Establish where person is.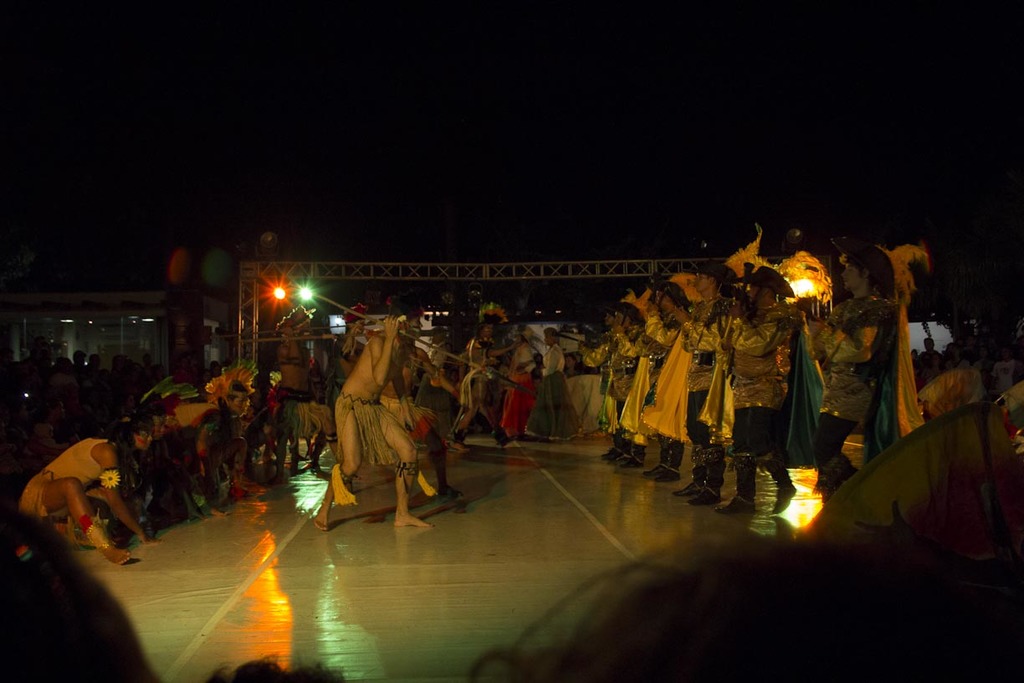
Established at 313,304,437,522.
